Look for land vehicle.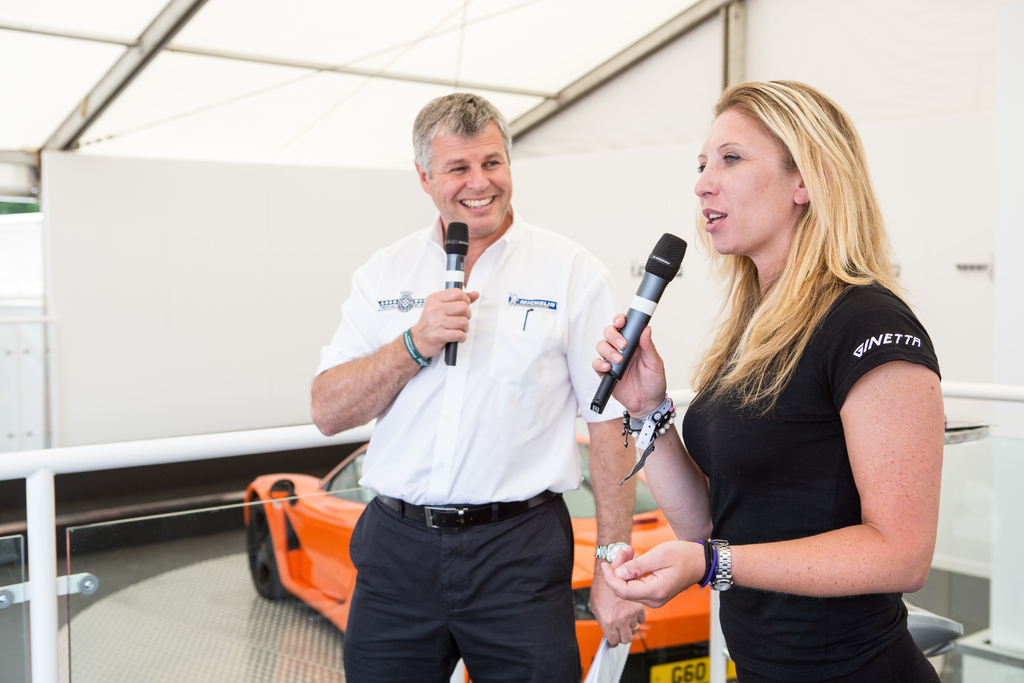
Found: crop(241, 443, 738, 682).
